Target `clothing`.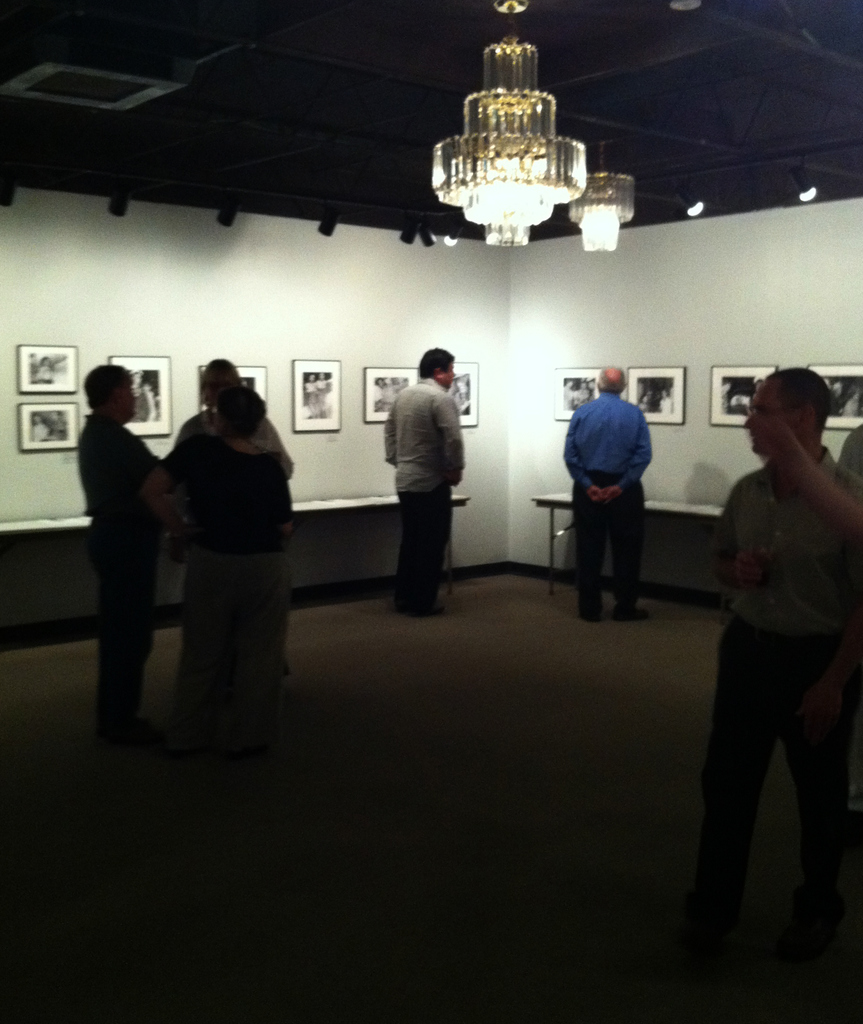
Target region: x1=172, y1=405, x2=227, y2=445.
